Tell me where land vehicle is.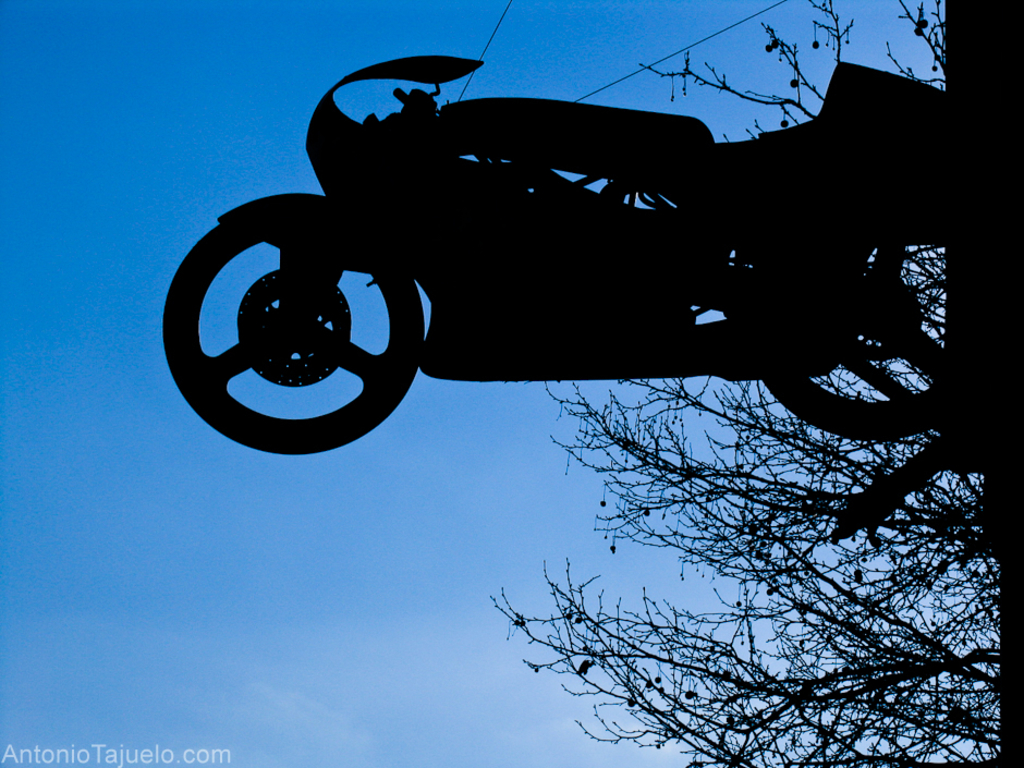
land vehicle is at {"x1": 163, "y1": 54, "x2": 948, "y2": 455}.
